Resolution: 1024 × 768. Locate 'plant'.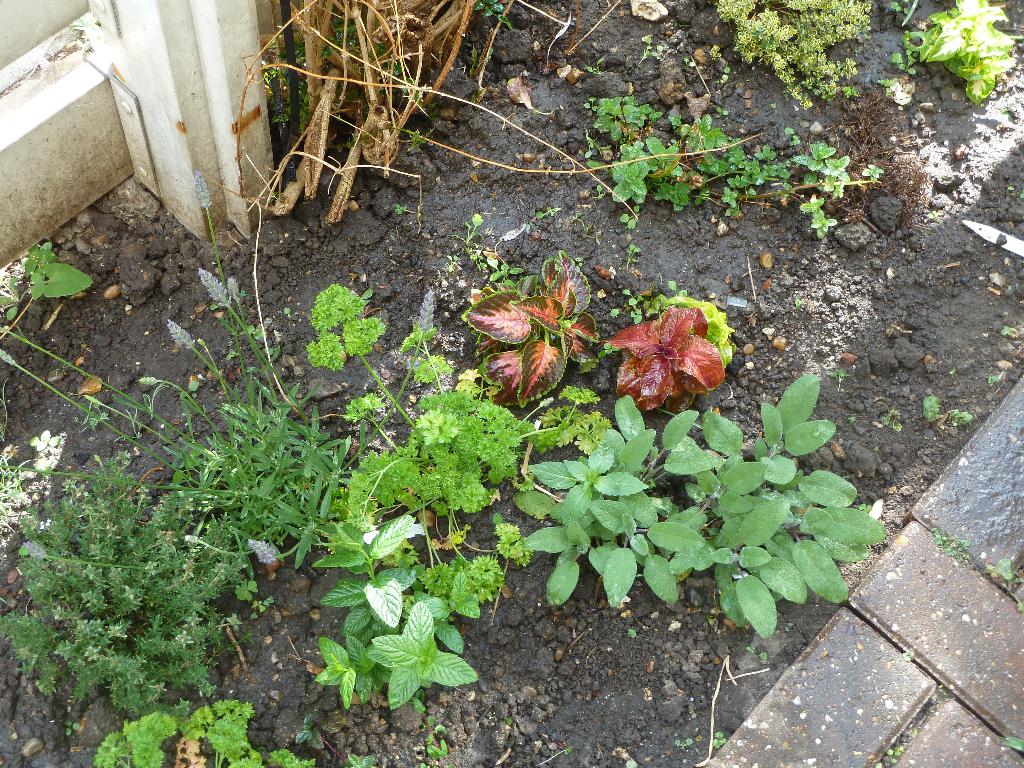
<bbox>308, 511, 480, 728</bbox>.
